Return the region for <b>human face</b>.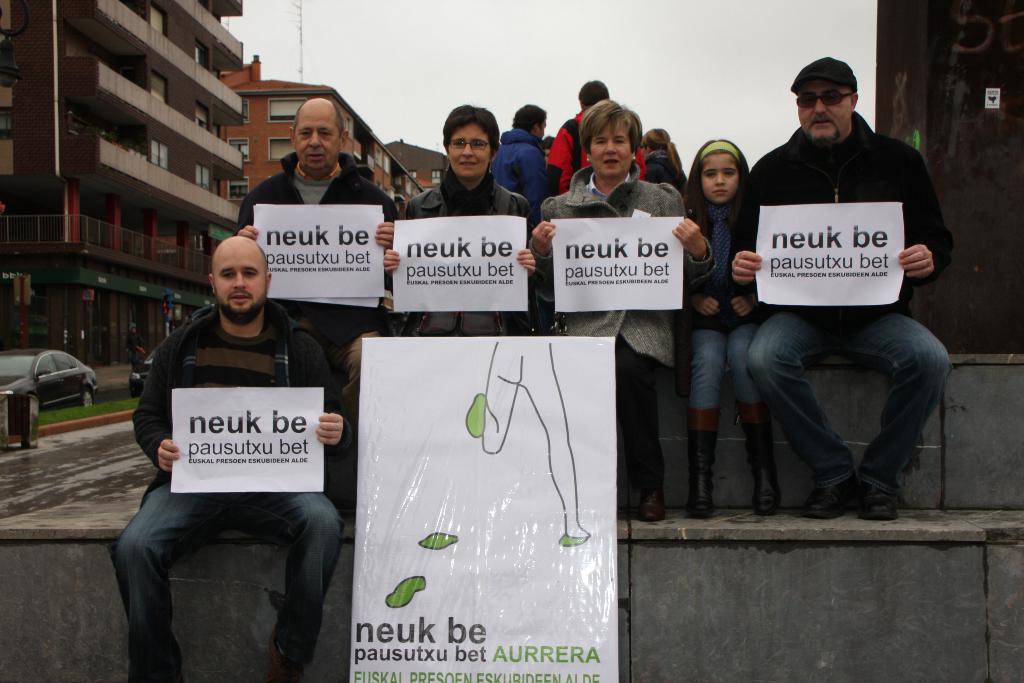
{"left": 290, "top": 103, "right": 341, "bottom": 174}.
